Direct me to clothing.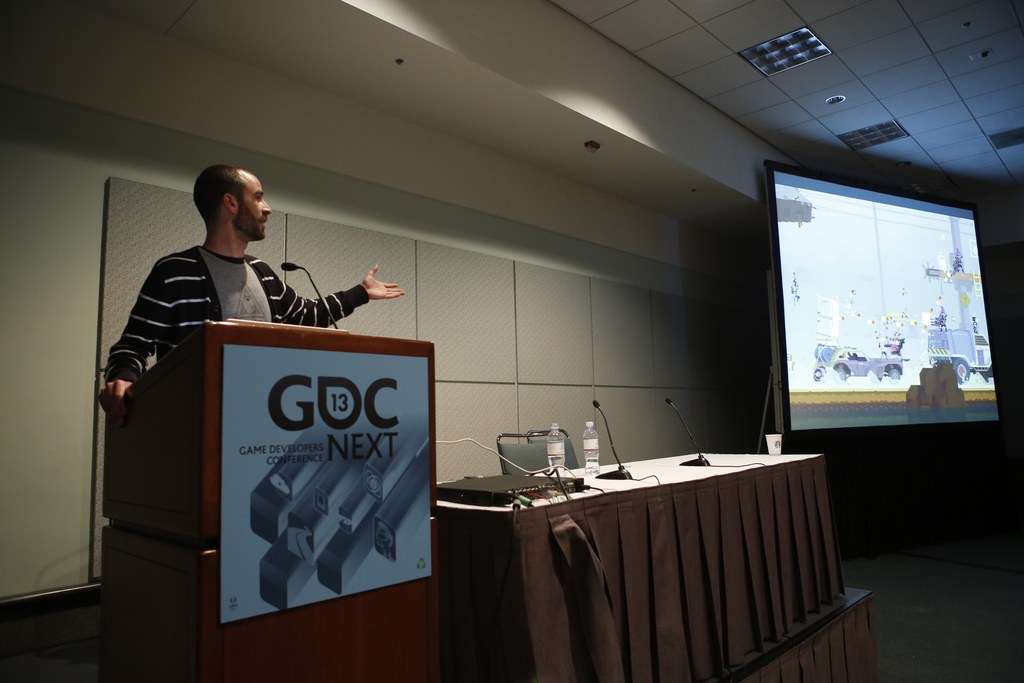
Direction: crop(113, 203, 306, 369).
